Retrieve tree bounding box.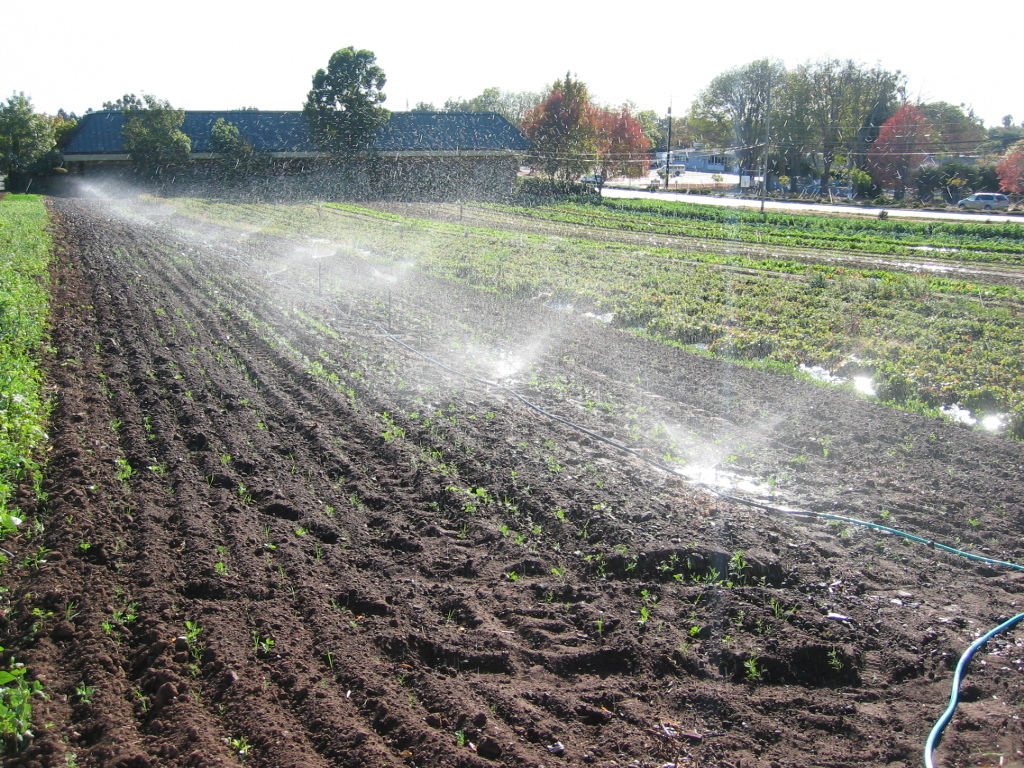
Bounding box: BBox(203, 114, 269, 195).
